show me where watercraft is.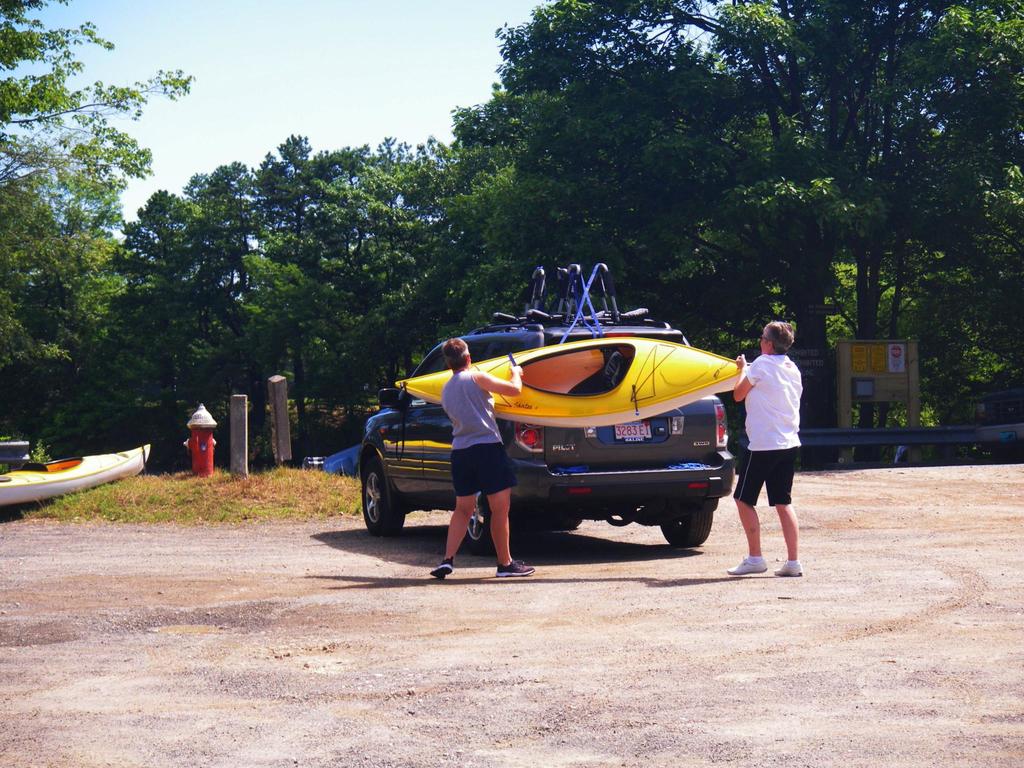
watercraft is at 0,442,147,507.
